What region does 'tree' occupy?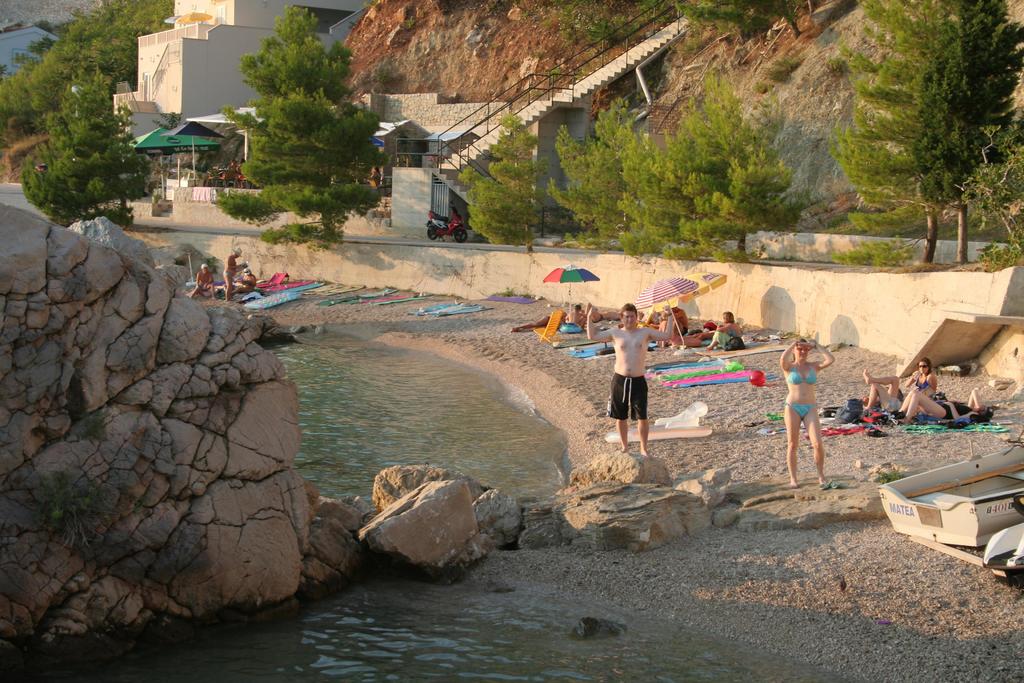
[x1=626, y1=58, x2=819, y2=263].
